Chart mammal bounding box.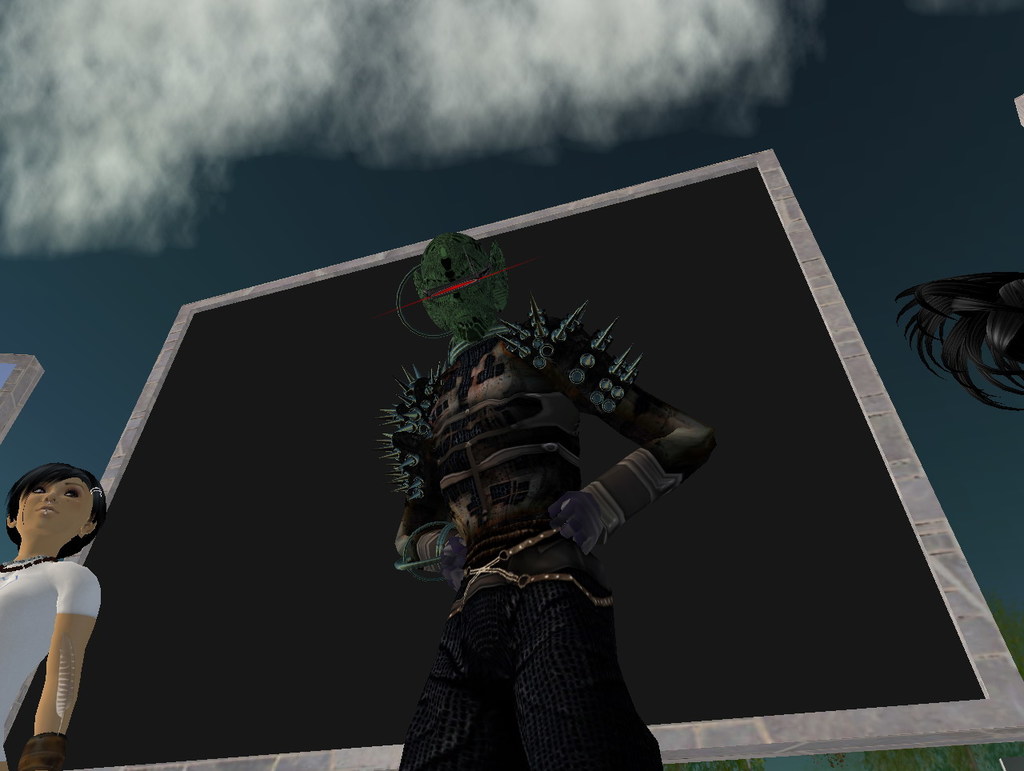
Charted: bbox(0, 461, 110, 770).
